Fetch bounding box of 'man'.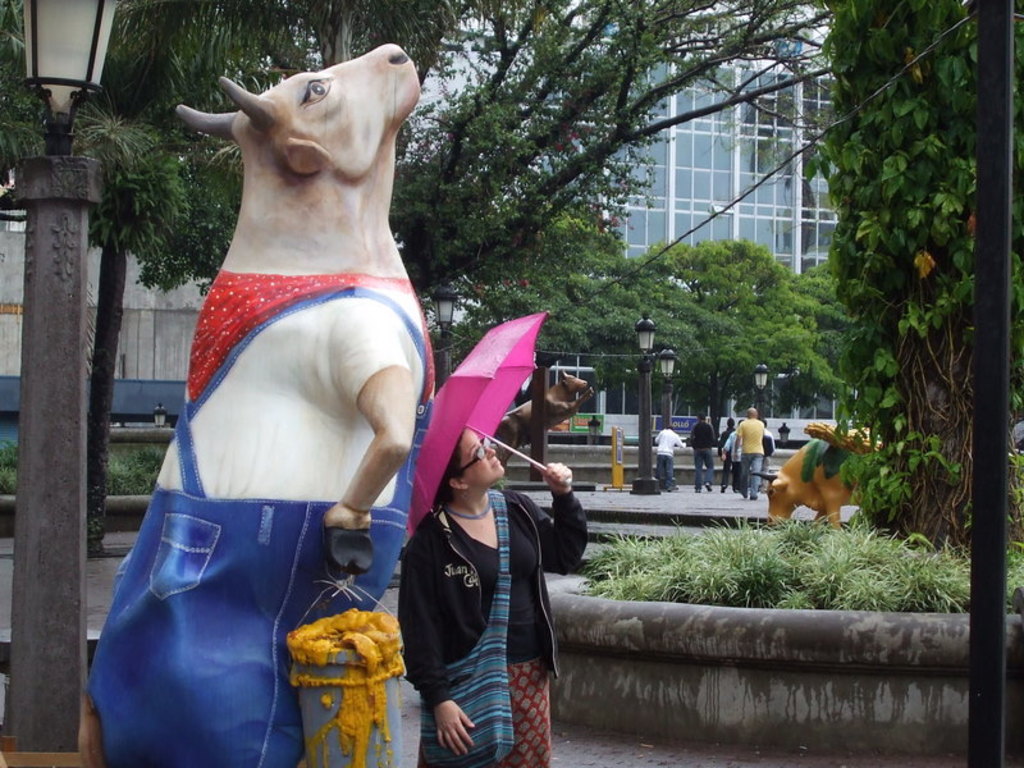
Bbox: [x1=722, y1=421, x2=741, y2=494].
